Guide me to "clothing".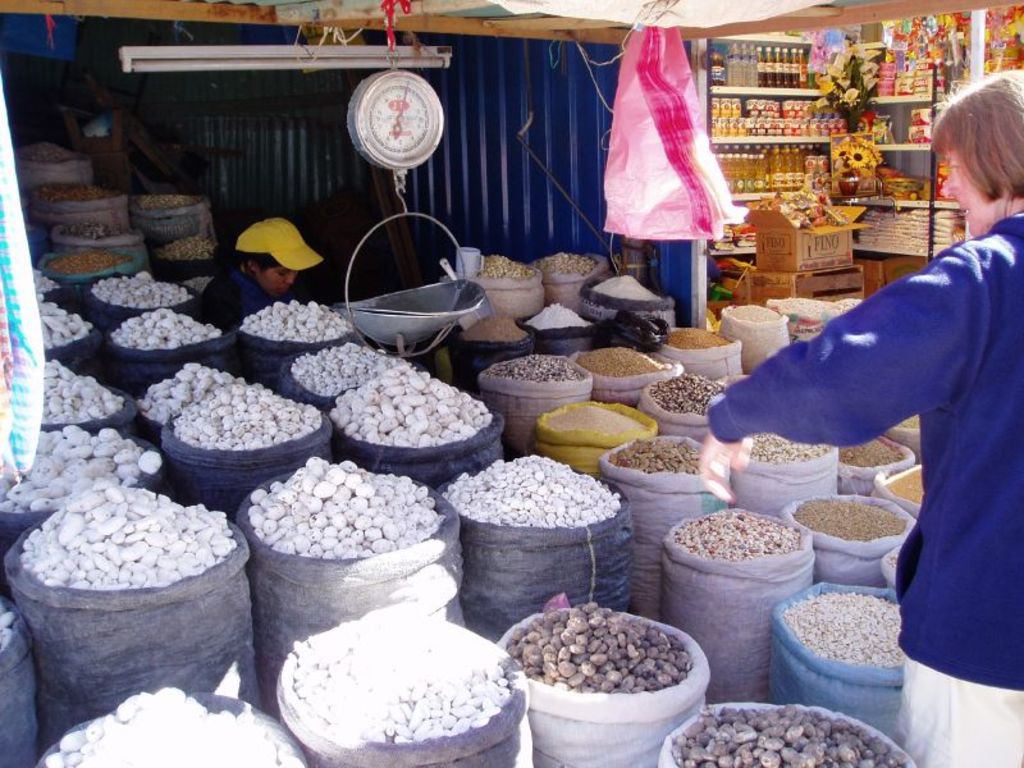
Guidance: (705,206,1023,690).
